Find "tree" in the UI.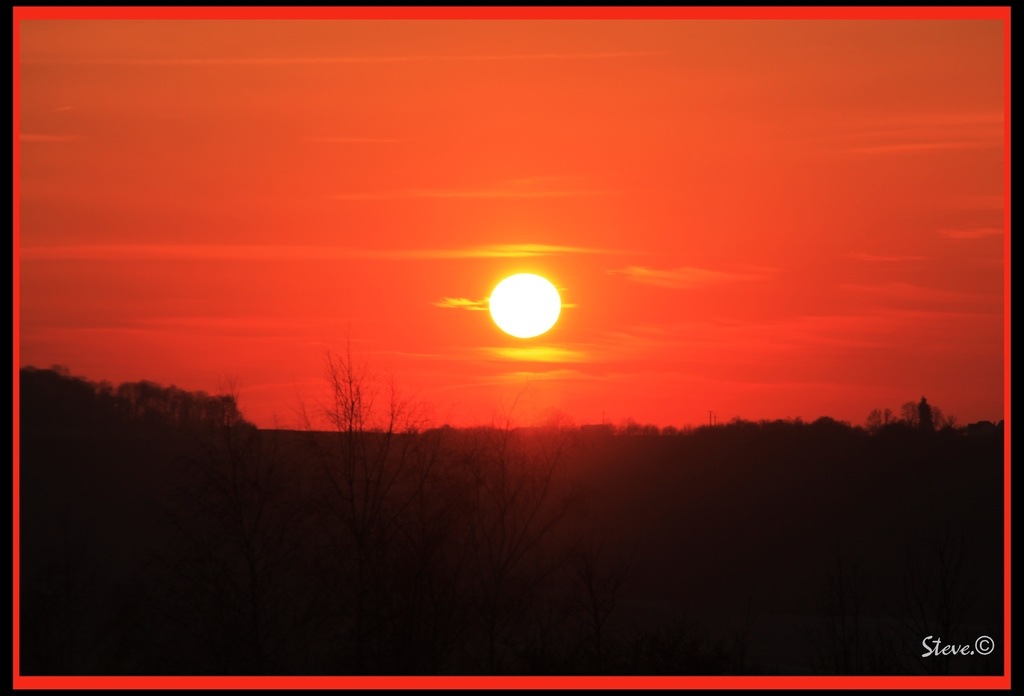
UI element at 111, 375, 280, 579.
